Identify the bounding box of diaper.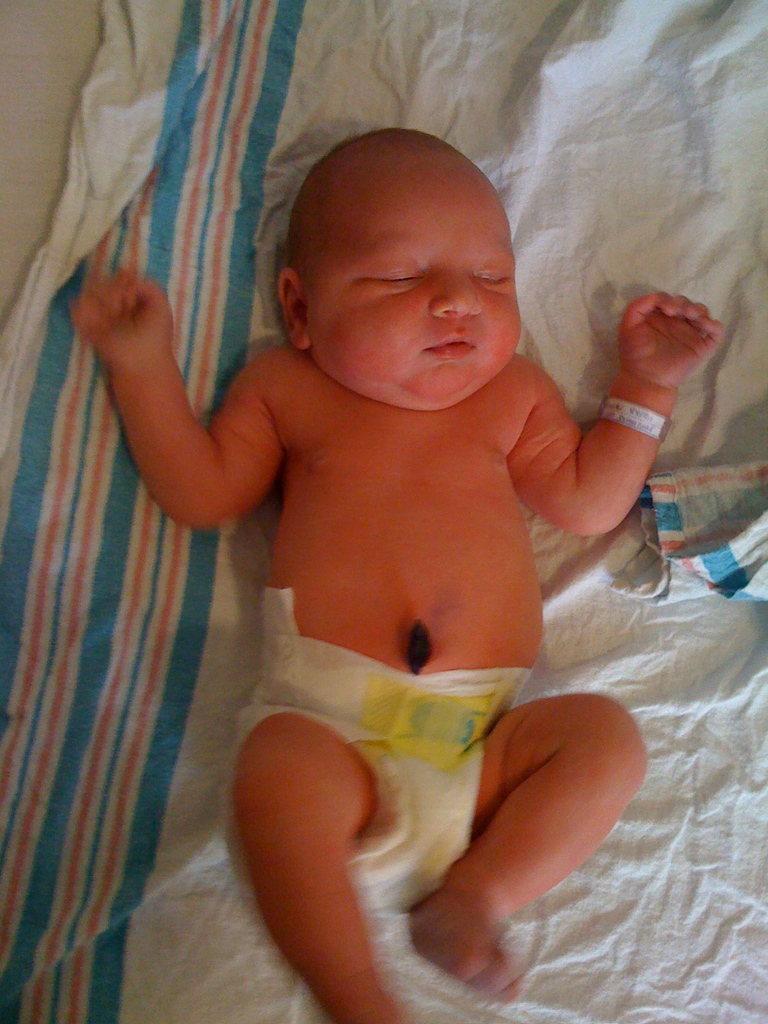
rect(229, 586, 529, 924).
